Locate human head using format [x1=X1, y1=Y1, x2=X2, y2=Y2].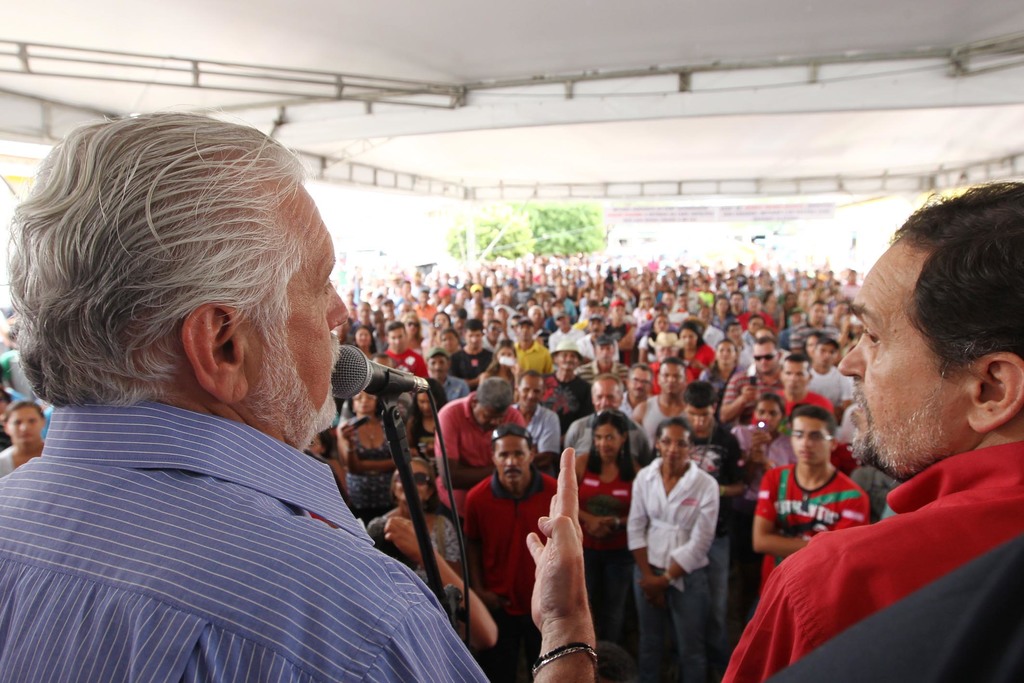
[x1=390, y1=322, x2=406, y2=353].
